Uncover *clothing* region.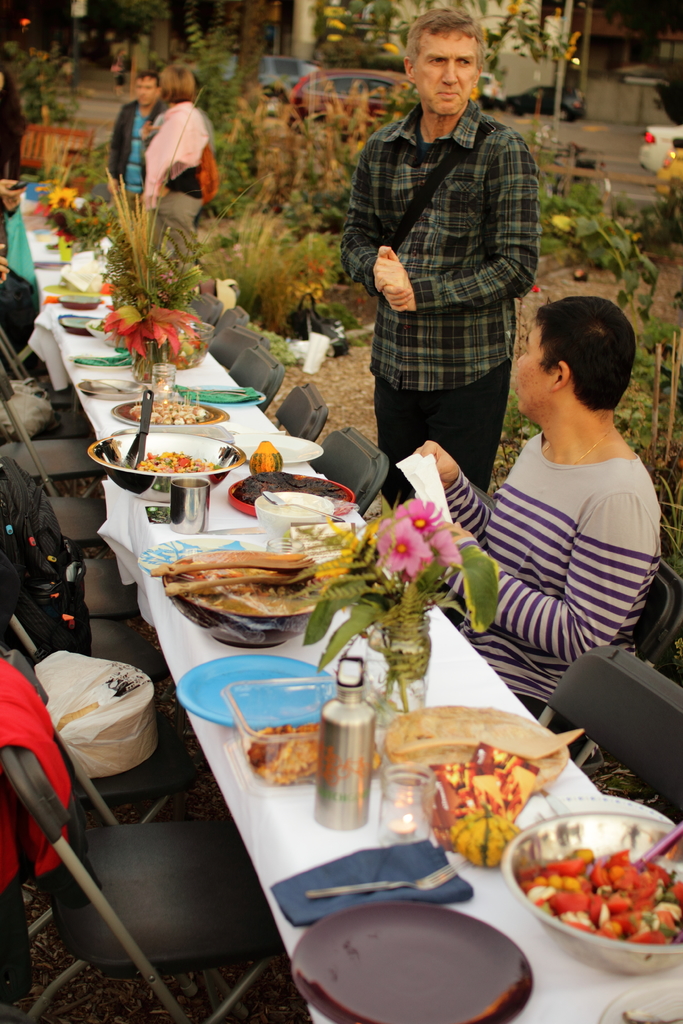
Uncovered: l=132, t=97, r=220, b=260.
